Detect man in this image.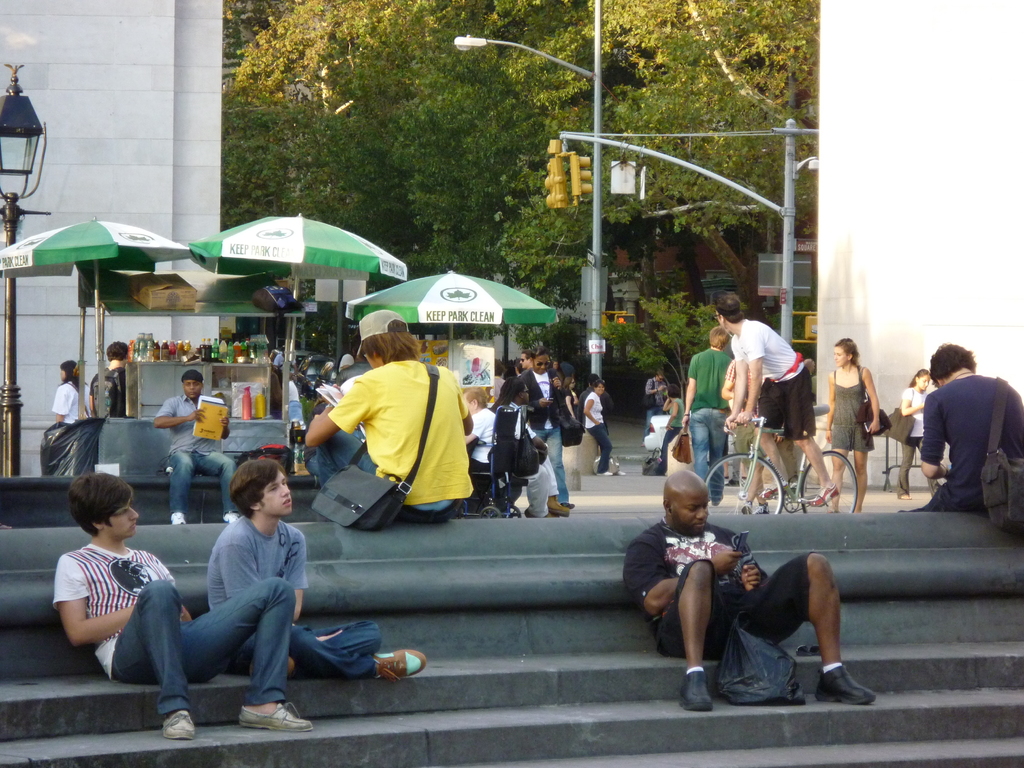
Detection: bbox(497, 382, 571, 521).
